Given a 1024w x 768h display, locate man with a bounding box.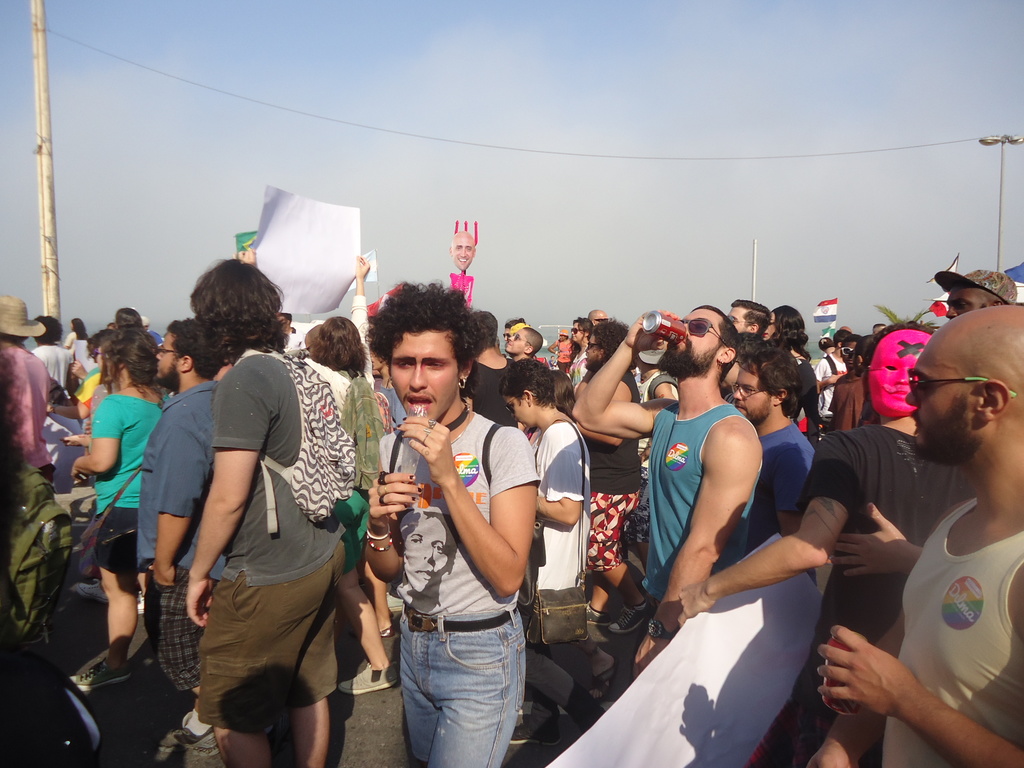
Located: box=[573, 305, 762, 678].
